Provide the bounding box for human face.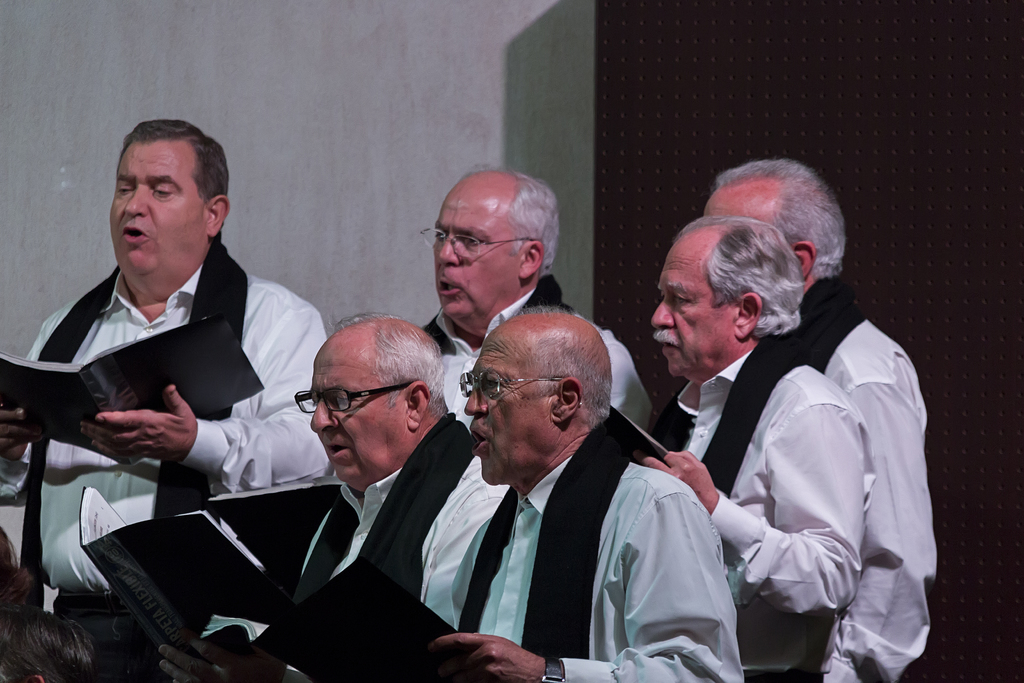
{"x1": 106, "y1": 128, "x2": 214, "y2": 289}.
